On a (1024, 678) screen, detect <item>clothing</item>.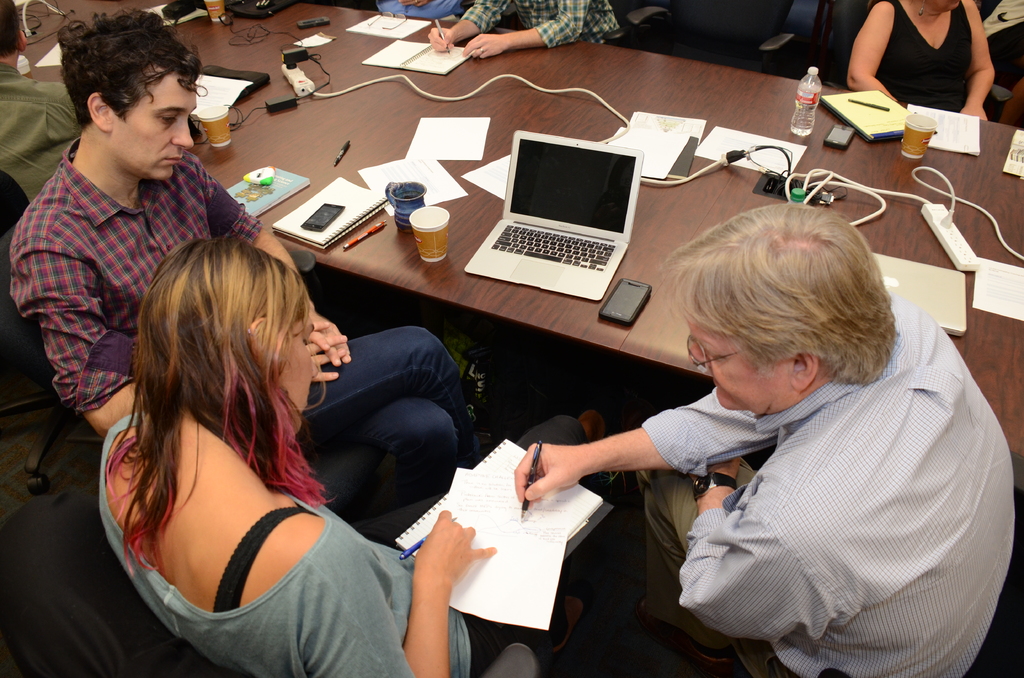
{"x1": 0, "y1": 61, "x2": 85, "y2": 206}.
